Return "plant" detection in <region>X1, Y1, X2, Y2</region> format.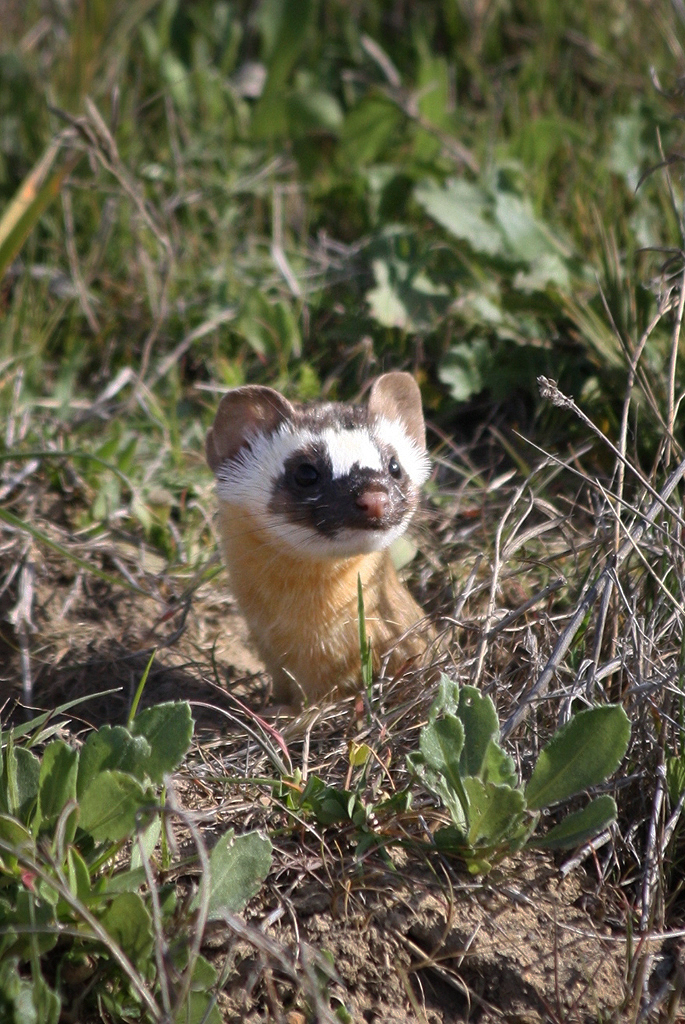
<region>9, 624, 260, 978</region>.
